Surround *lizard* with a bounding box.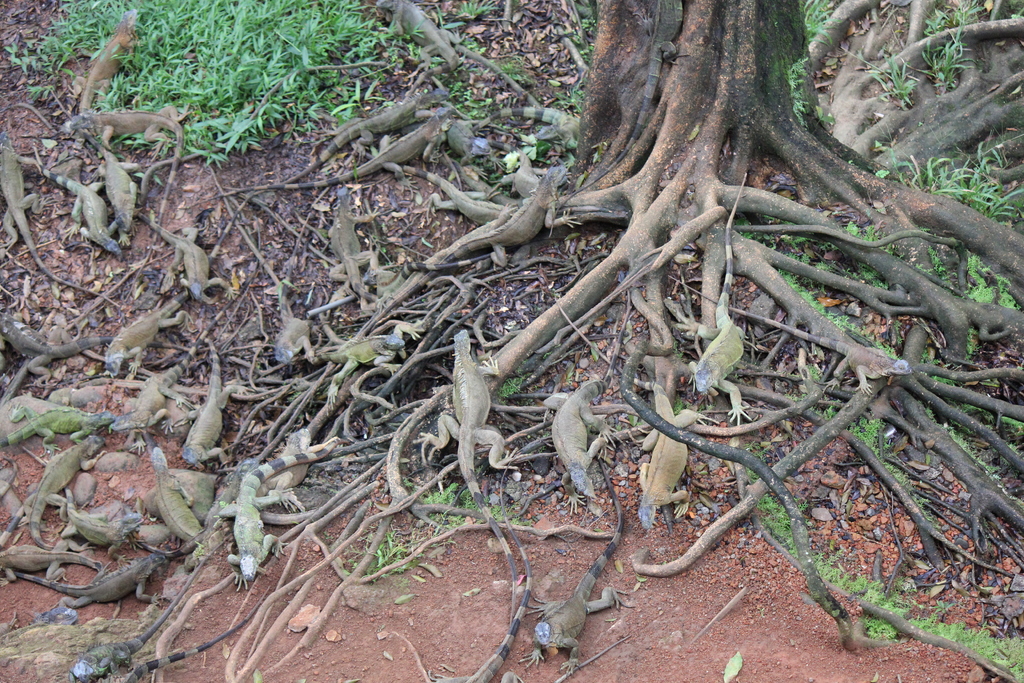
detection(43, 497, 150, 557).
